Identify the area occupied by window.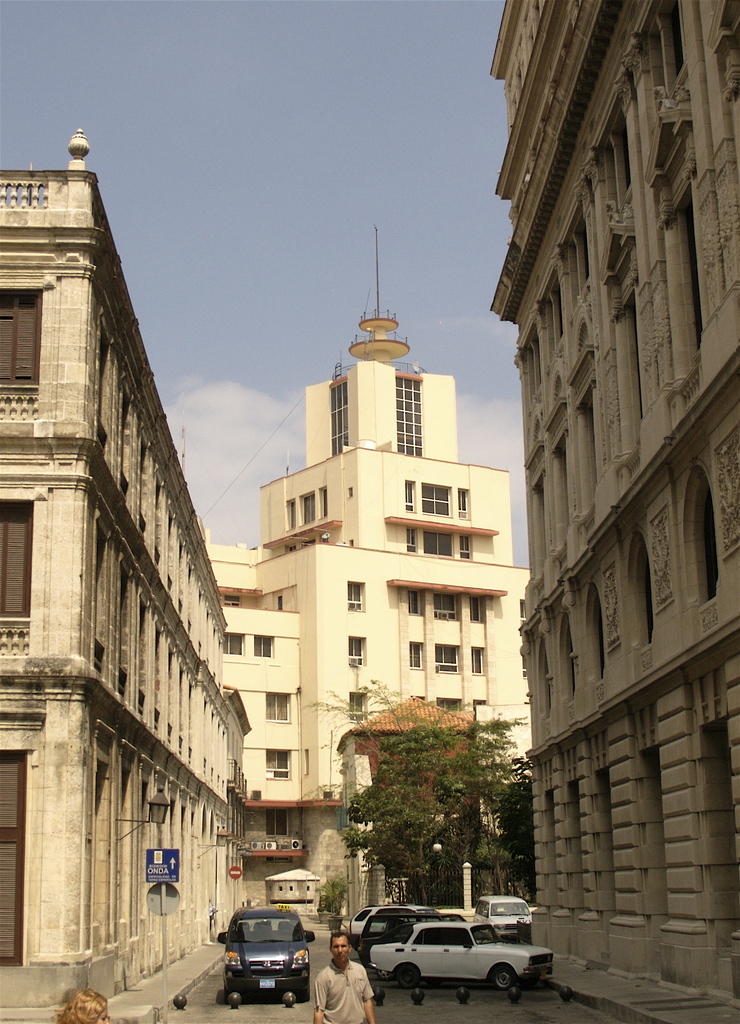
Area: (left=437, top=590, right=458, bottom=621).
